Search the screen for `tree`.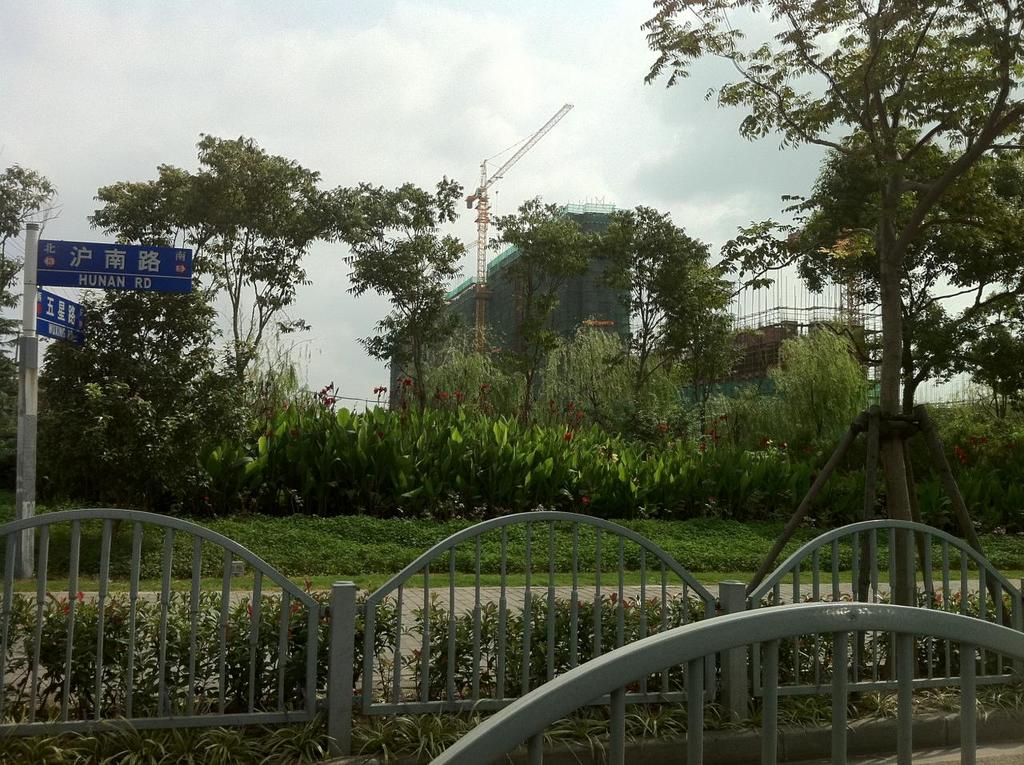
Found at 635, 0, 1023, 681.
